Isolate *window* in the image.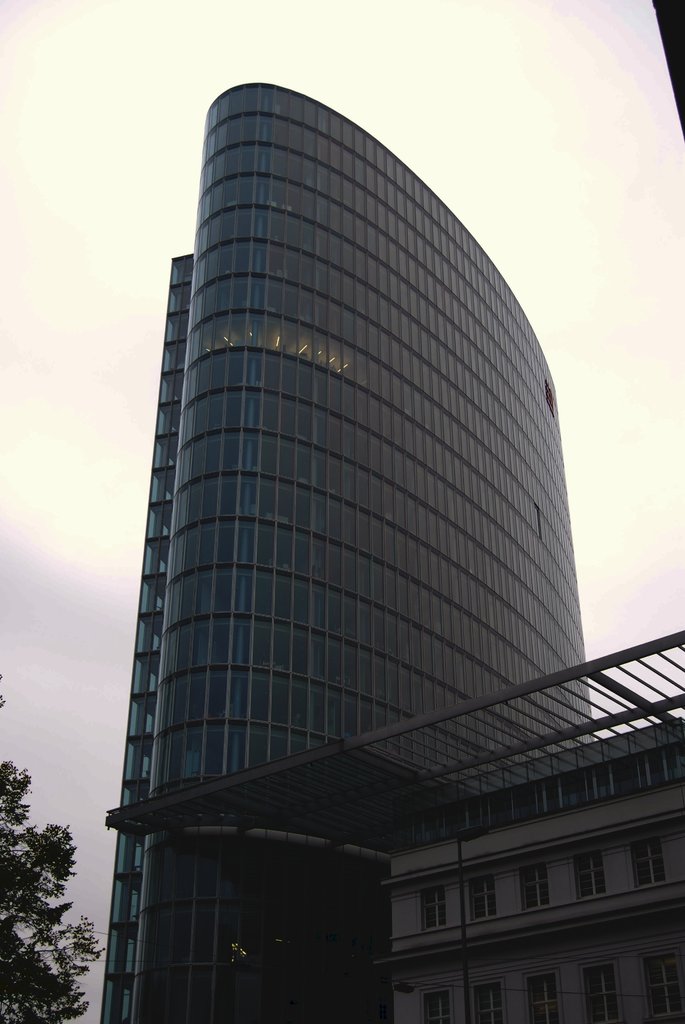
Isolated region: 649 952 679 1012.
